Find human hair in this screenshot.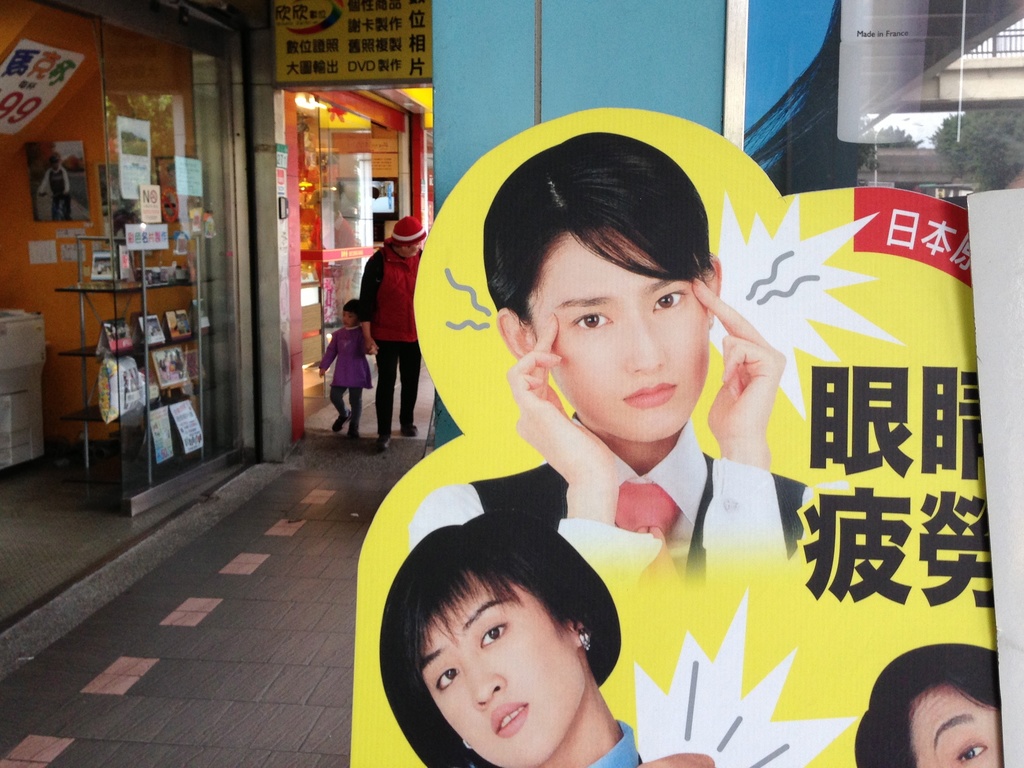
The bounding box for human hair is {"x1": 341, "y1": 300, "x2": 358, "y2": 327}.
